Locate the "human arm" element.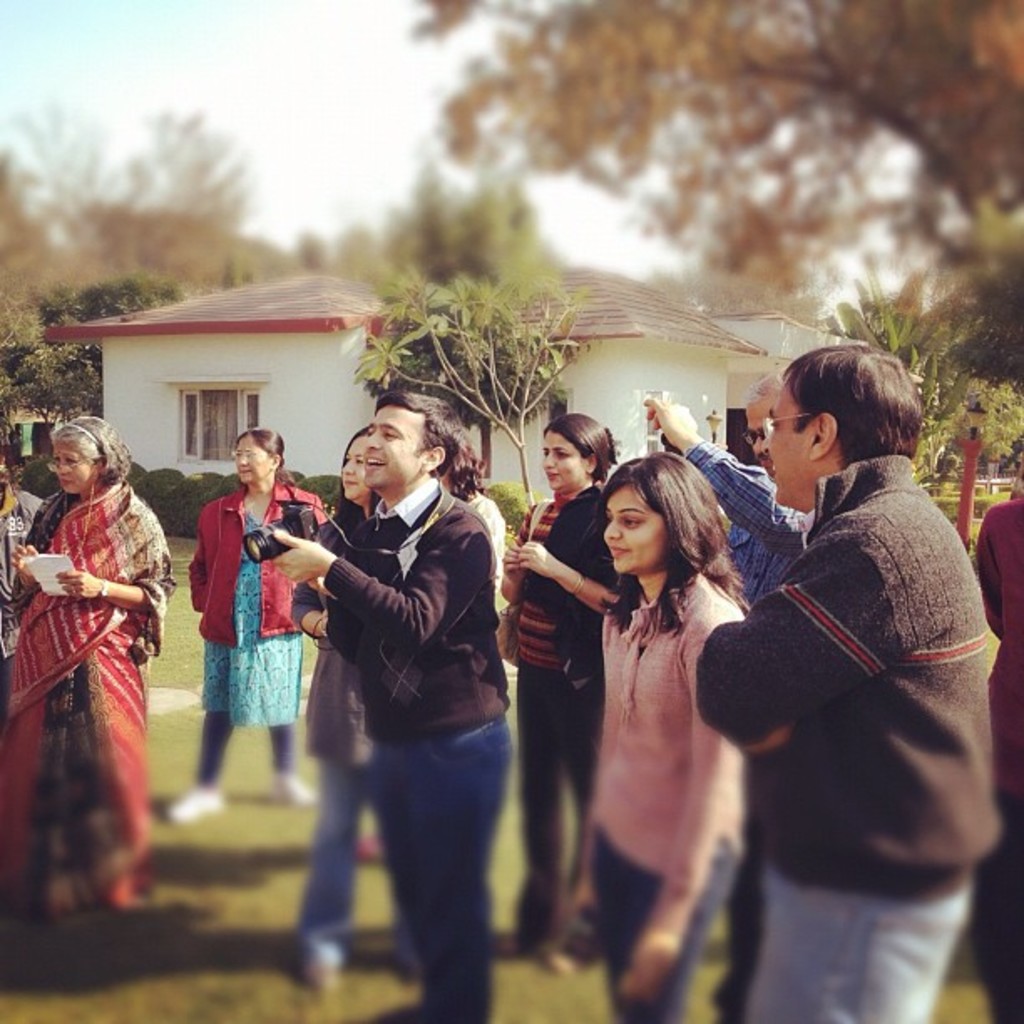
Element bbox: box=[617, 616, 740, 1002].
